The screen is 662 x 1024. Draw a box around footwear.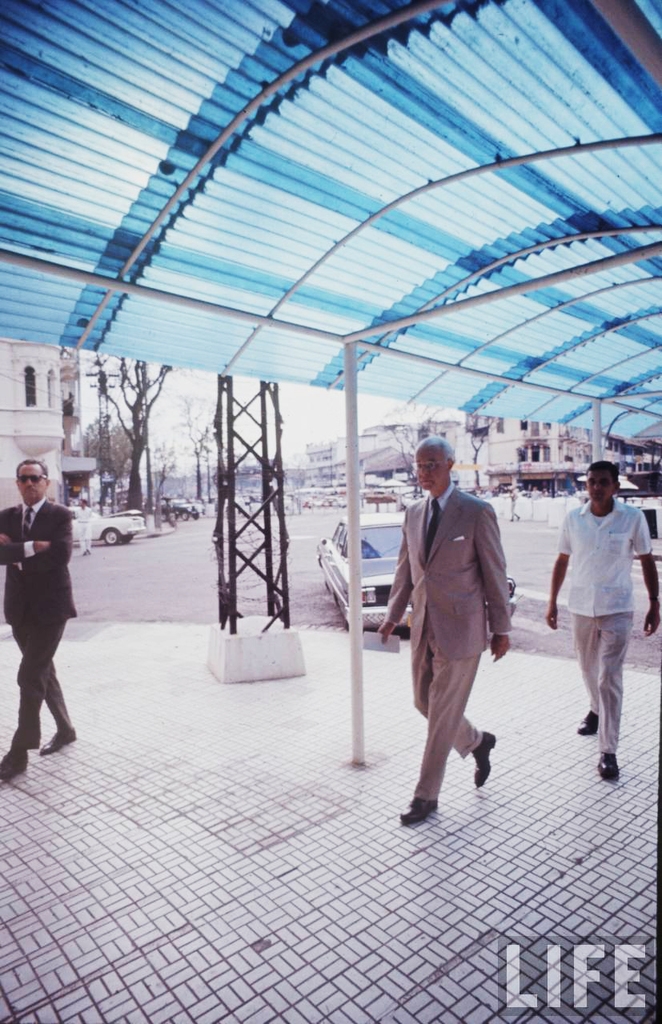
left=577, top=705, right=600, bottom=733.
